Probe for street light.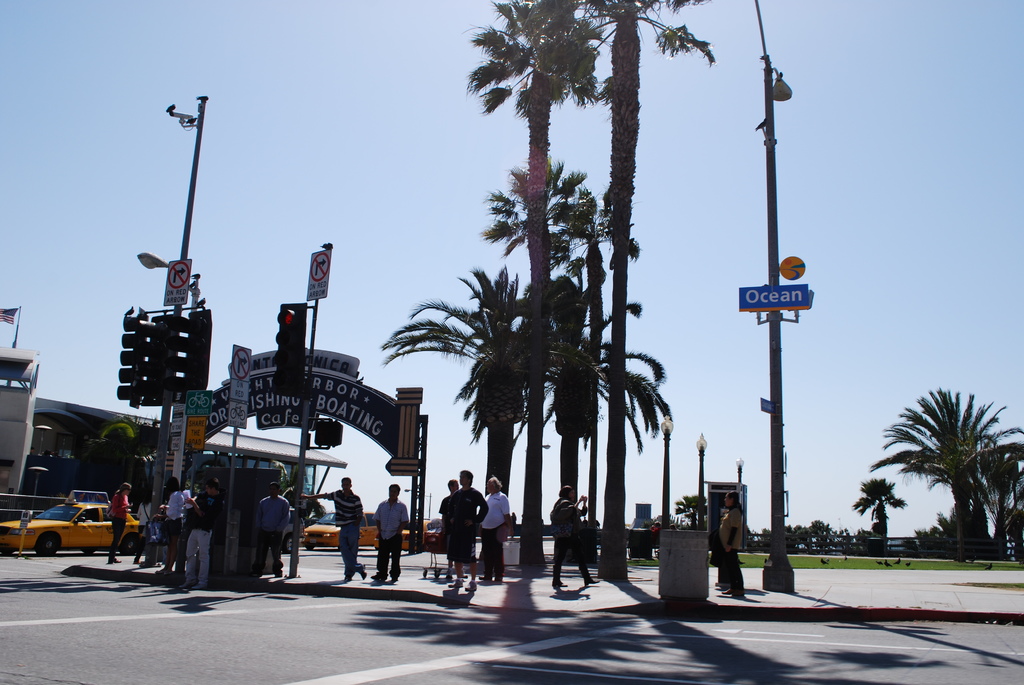
Probe result: detection(736, 455, 751, 533).
